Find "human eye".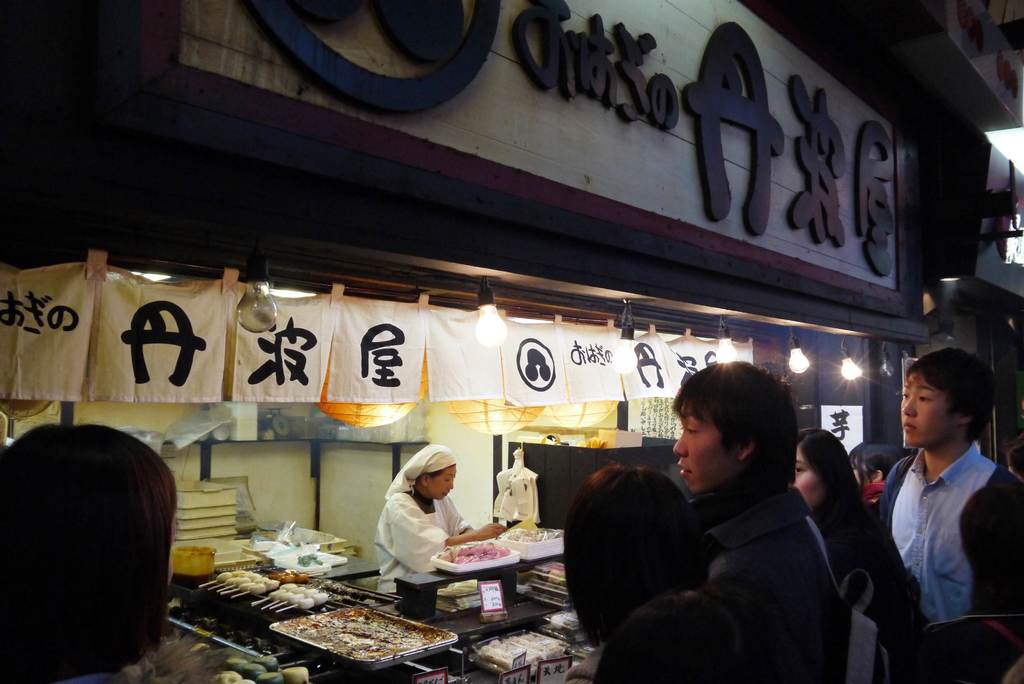
{"left": 684, "top": 421, "right": 700, "bottom": 440}.
